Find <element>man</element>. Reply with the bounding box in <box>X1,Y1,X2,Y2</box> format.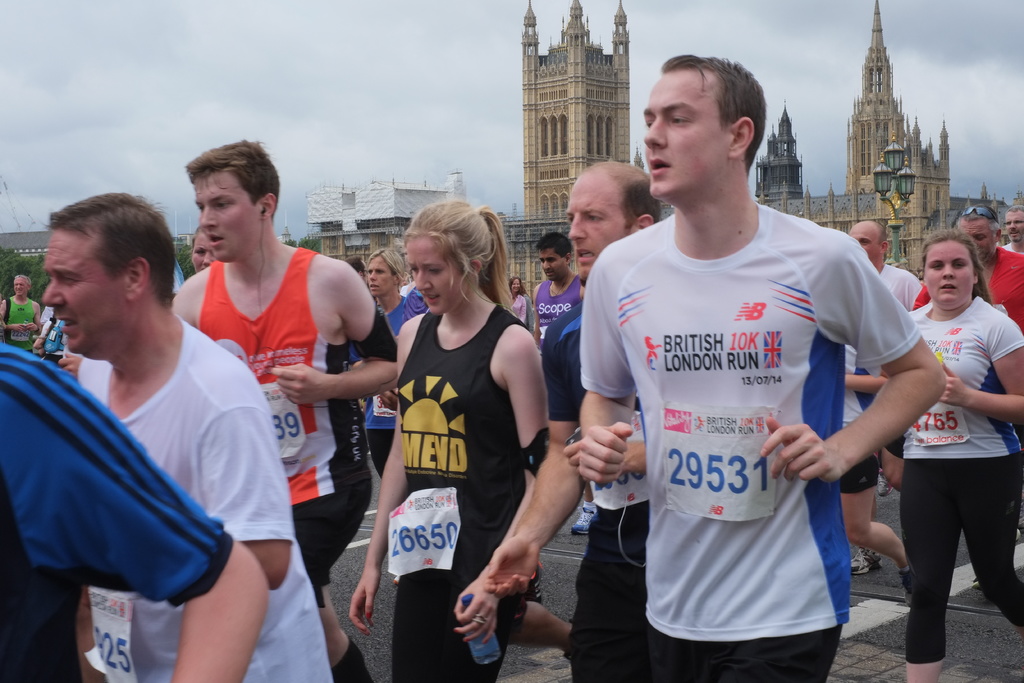
<box>0,272,40,349</box>.
